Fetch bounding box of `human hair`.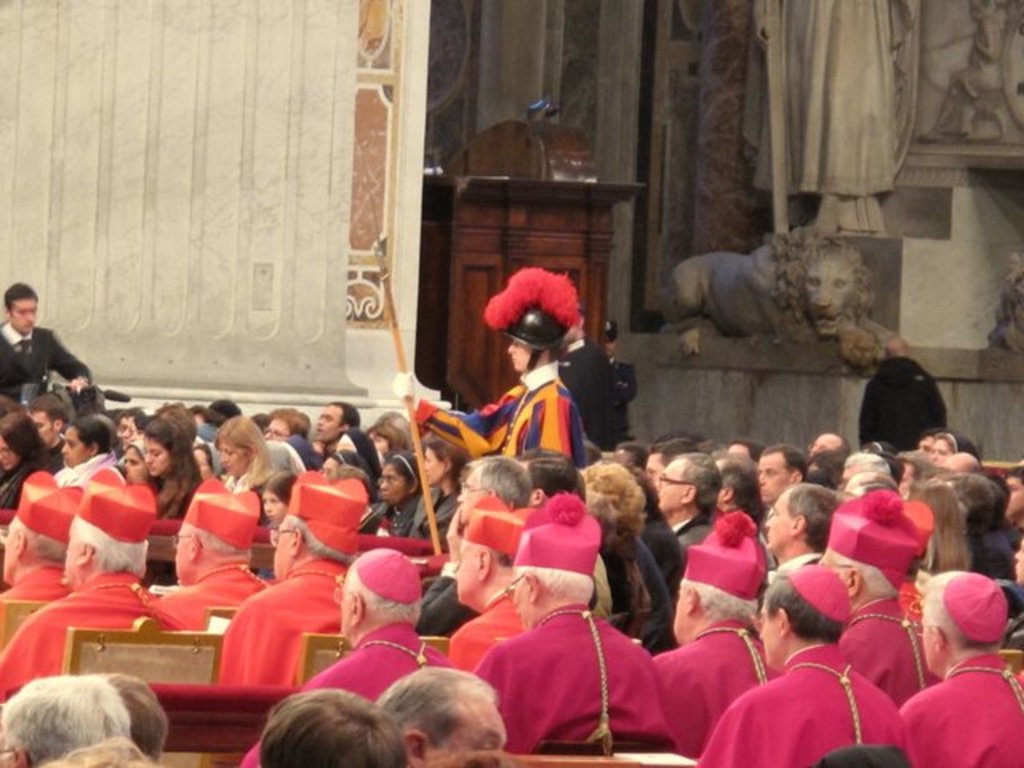
Bbox: box(178, 523, 253, 563).
